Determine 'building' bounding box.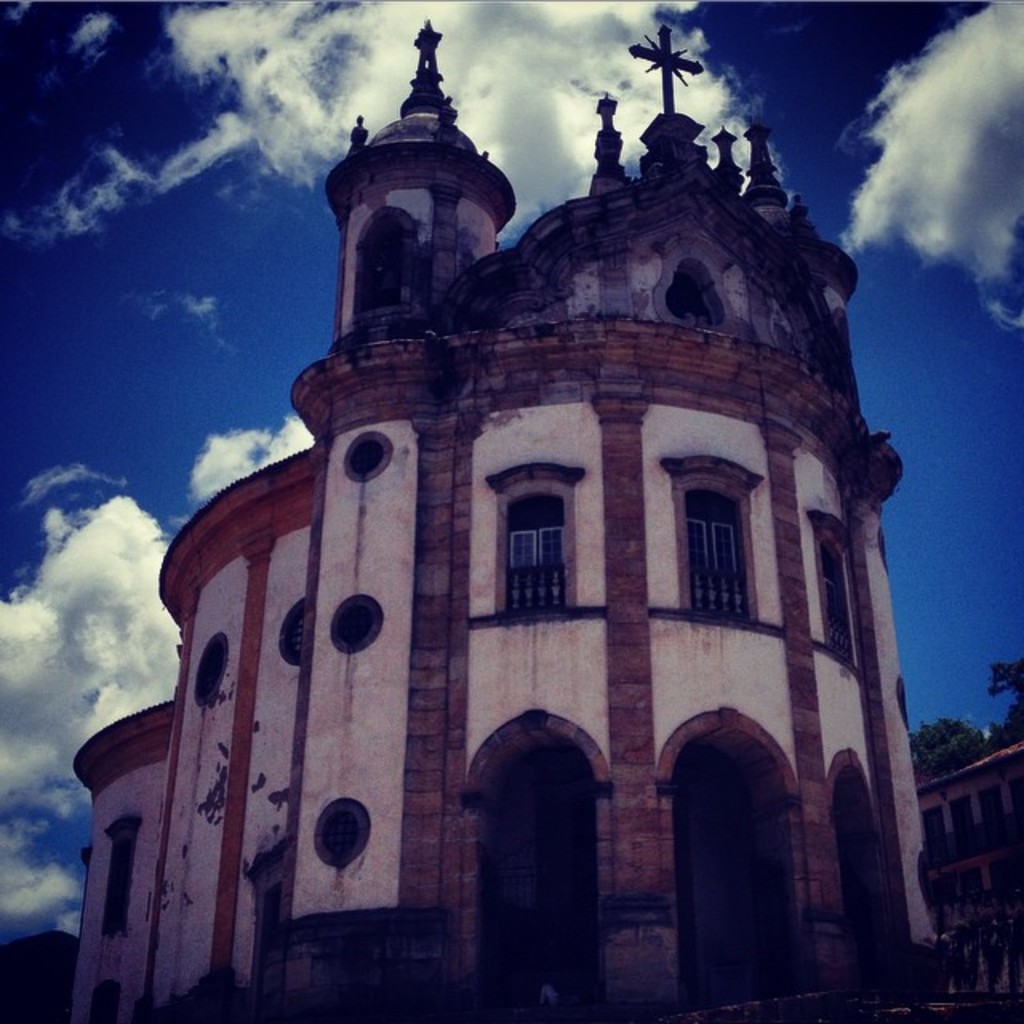
Determined: box(914, 739, 1022, 995).
